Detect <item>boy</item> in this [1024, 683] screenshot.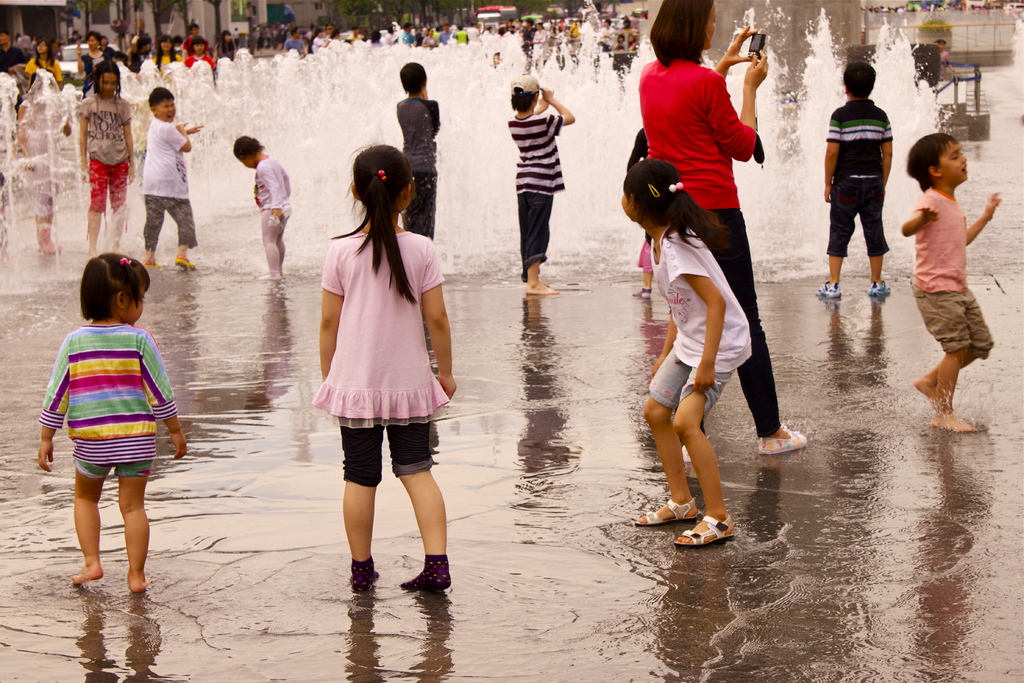
Detection: x1=396, y1=62, x2=438, y2=235.
